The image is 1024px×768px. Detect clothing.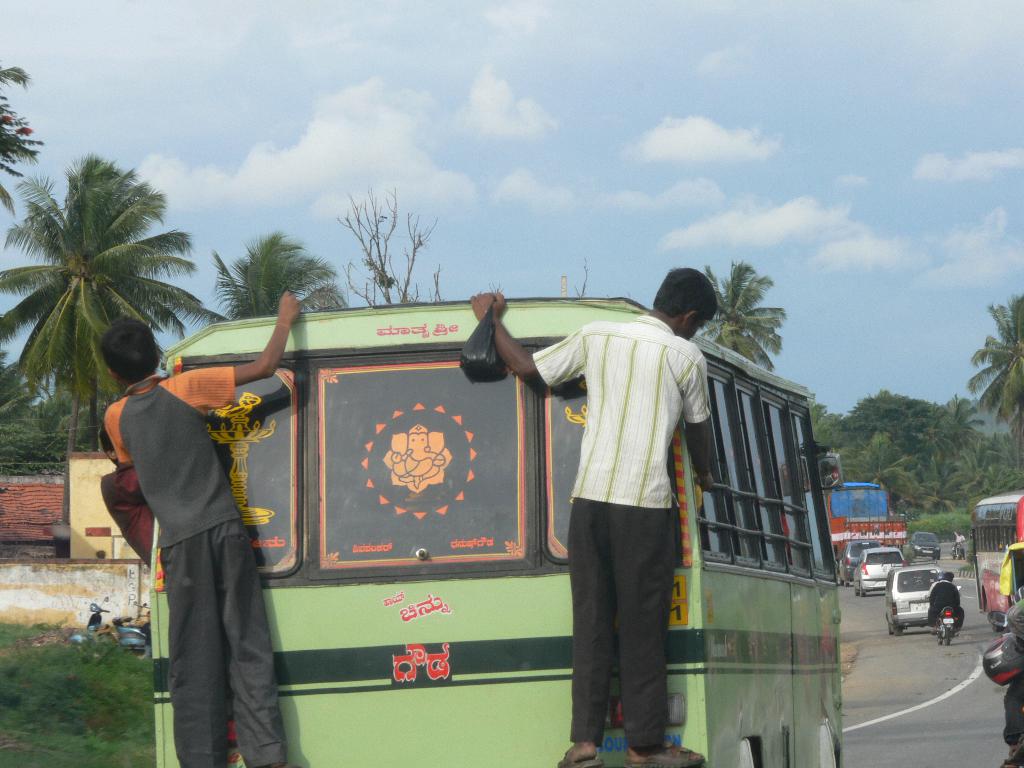
Detection: [138,622,156,660].
